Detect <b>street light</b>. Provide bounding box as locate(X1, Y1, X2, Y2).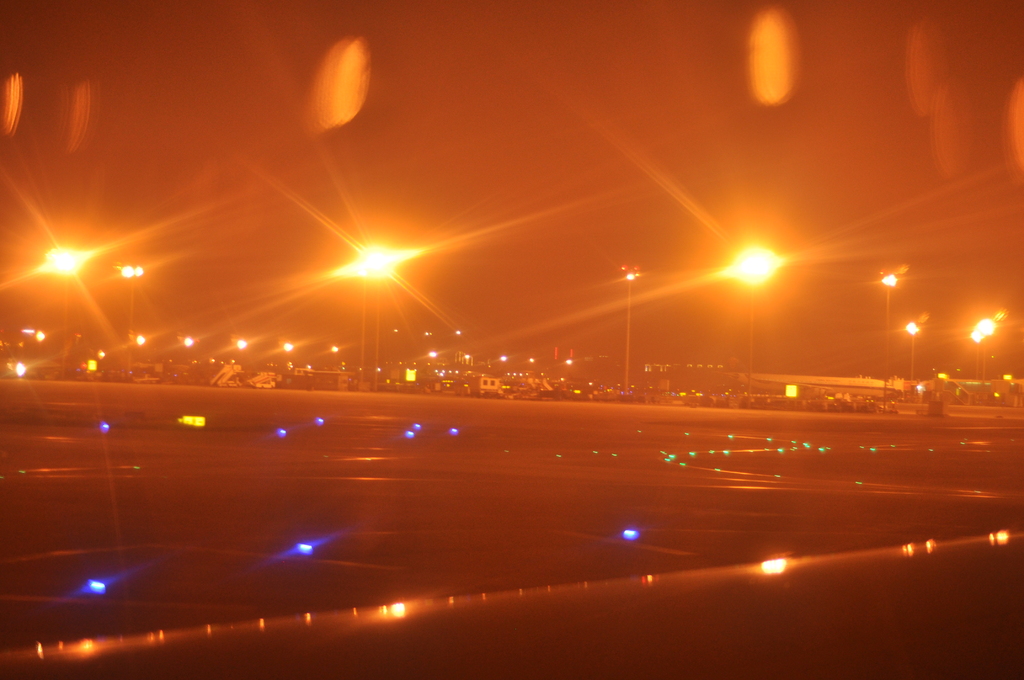
locate(118, 264, 147, 378).
